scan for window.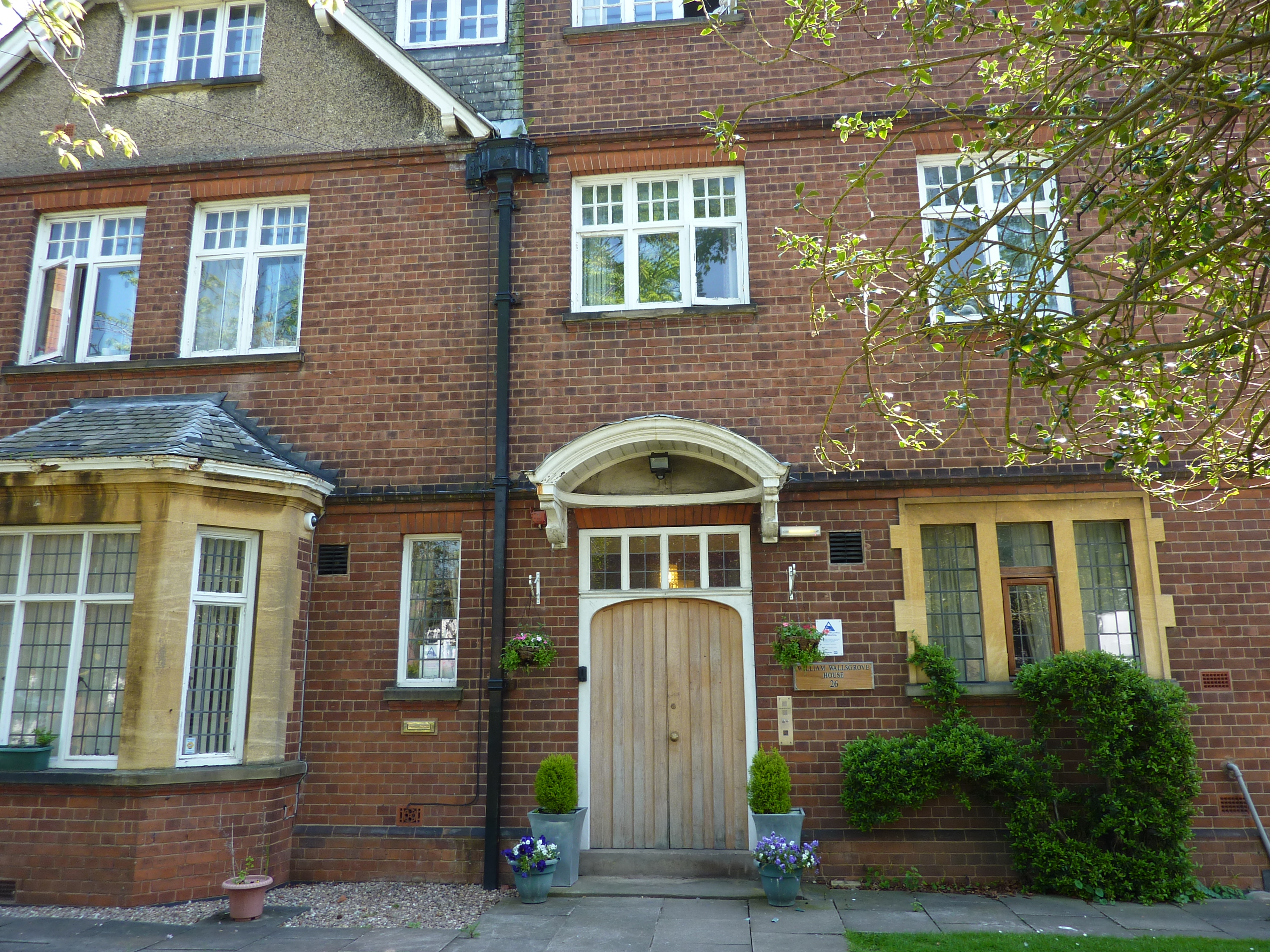
Scan result: 197, 0, 256, 9.
